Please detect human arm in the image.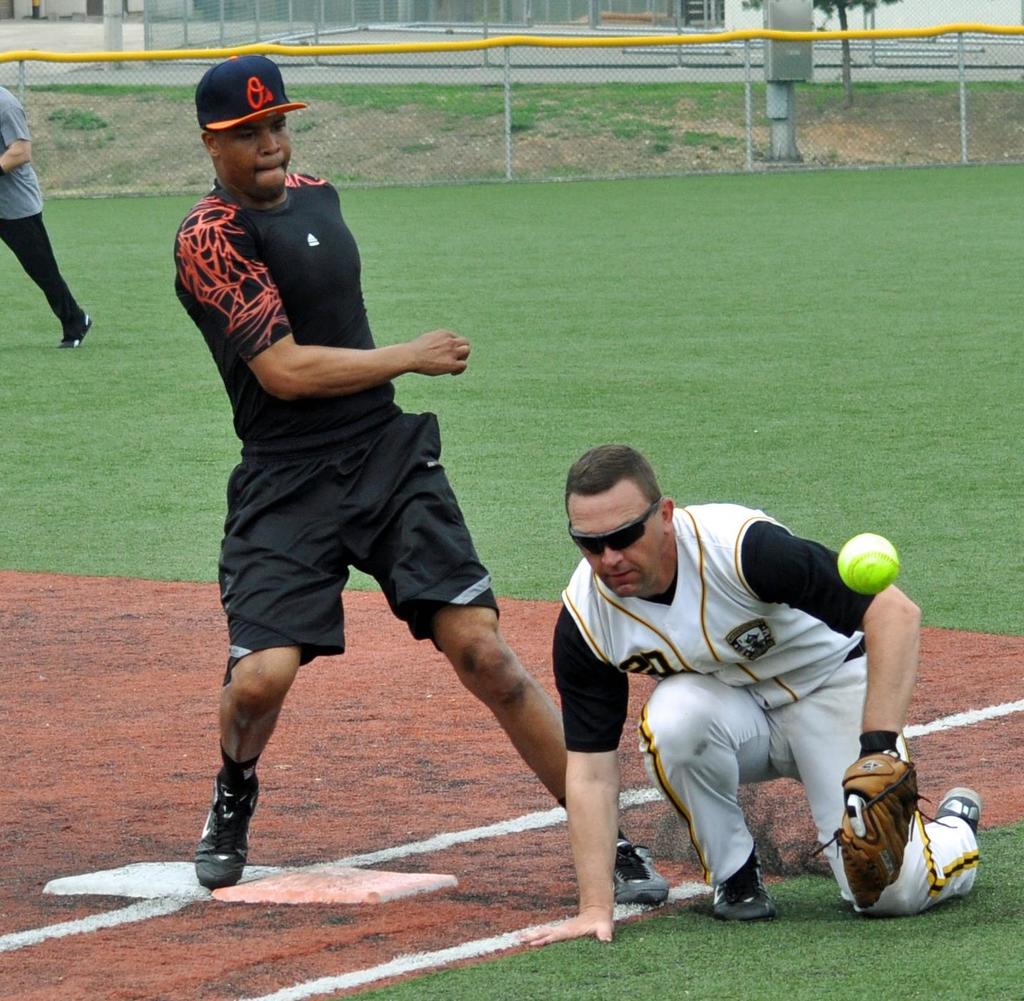
{"x1": 512, "y1": 611, "x2": 629, "y2": 951}.
